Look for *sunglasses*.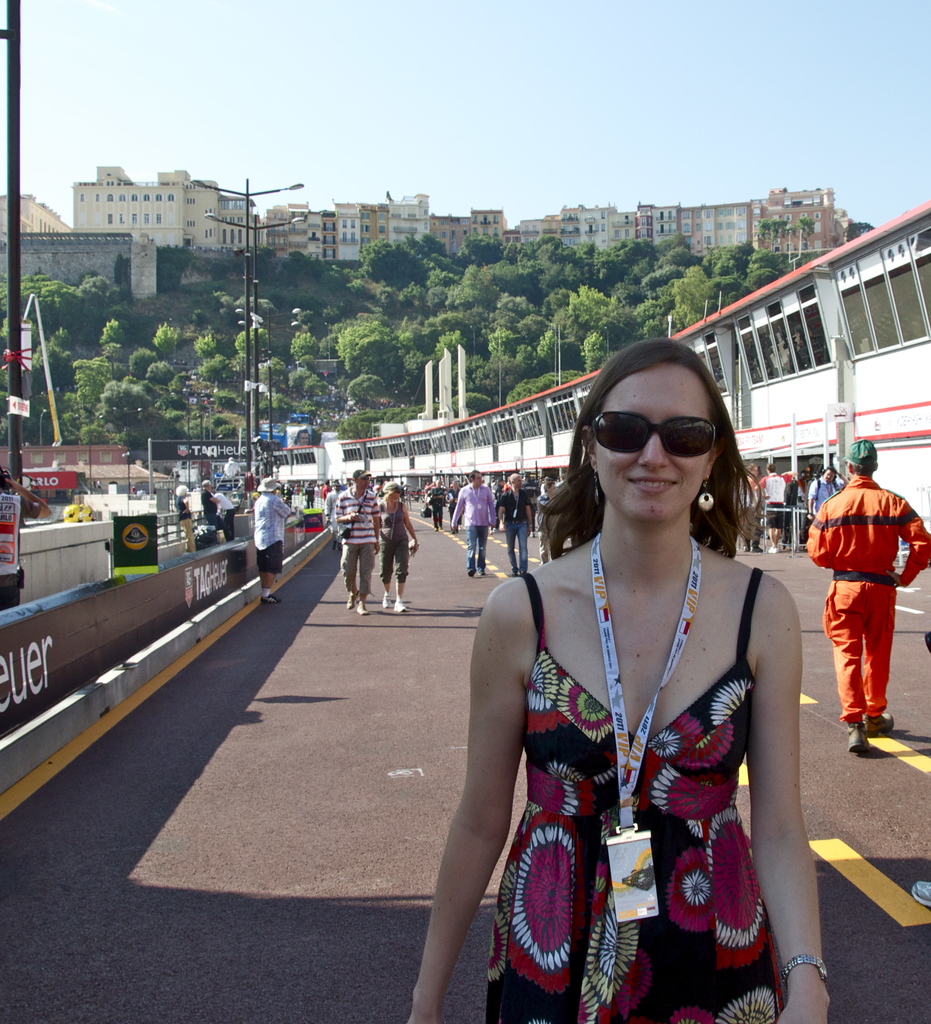
Found: 591/410/717/459.
